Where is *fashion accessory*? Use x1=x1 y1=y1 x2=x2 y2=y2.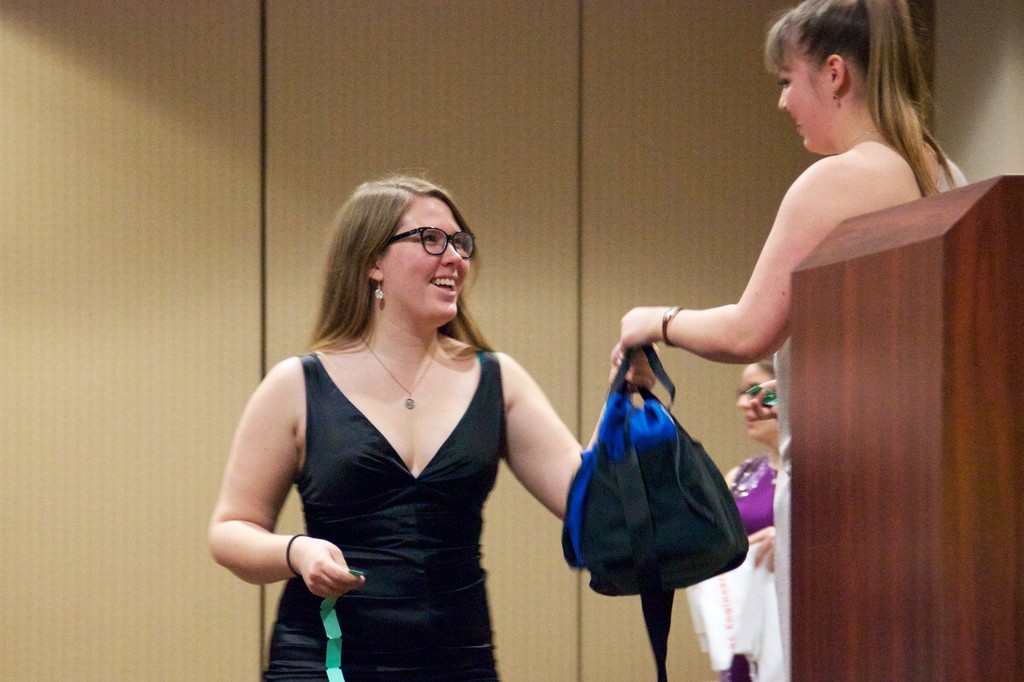
x1=363 y1=338 x2=438 y2=413.
